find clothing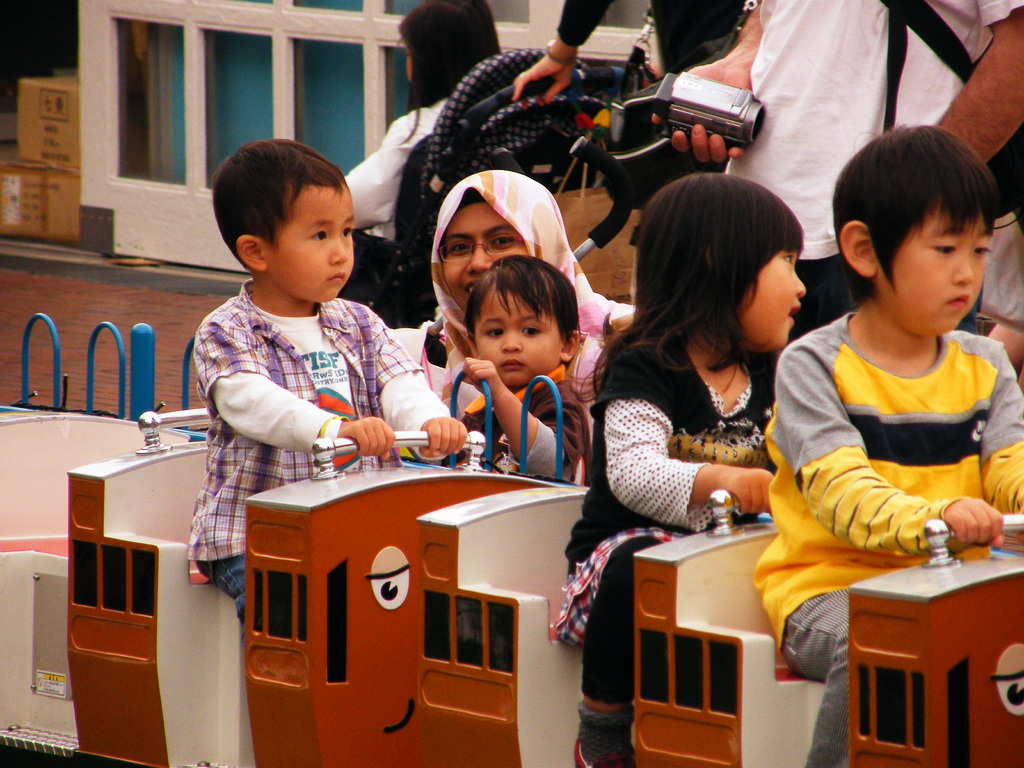
[left=176, top=225, right=447, bottom=552]
